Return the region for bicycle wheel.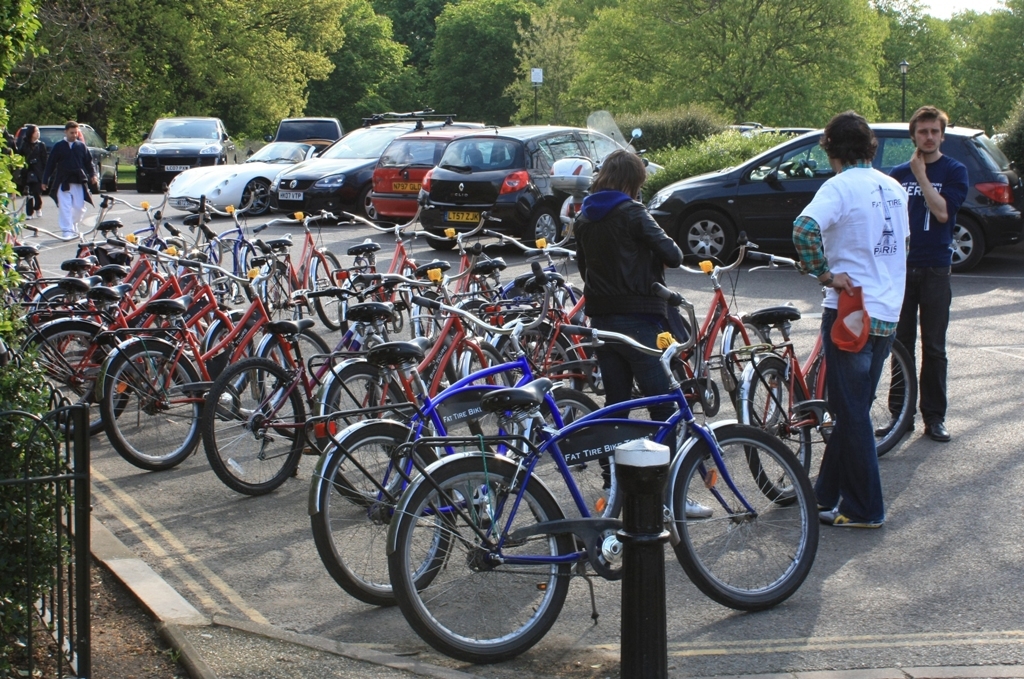
(x1=259, y1=261, x2=305, y2=347).
